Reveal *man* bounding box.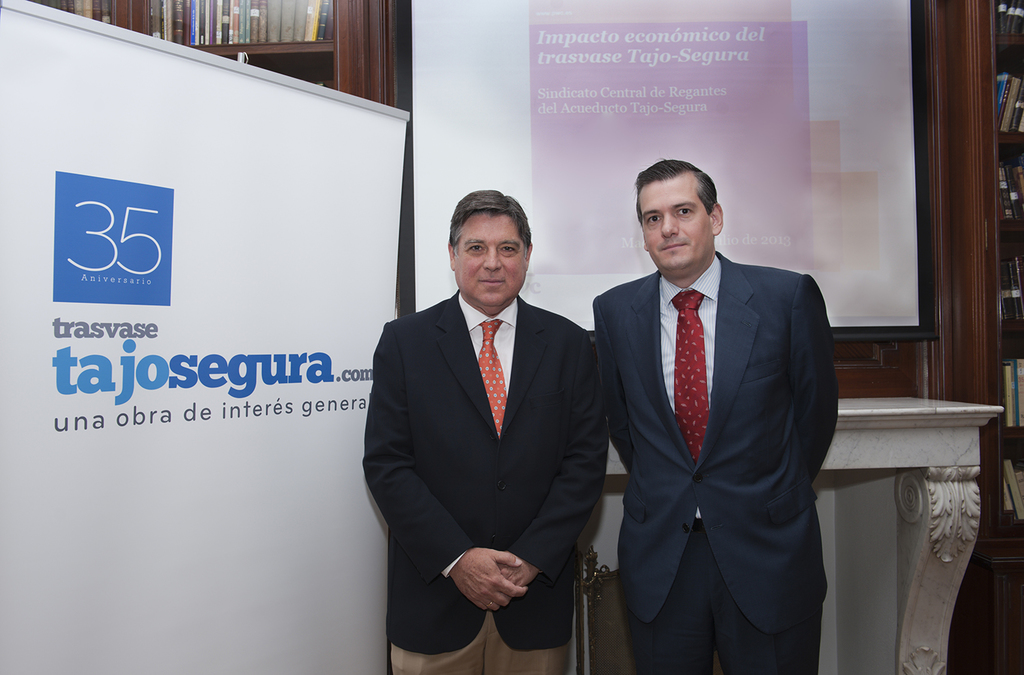
Revealed: left=580, top=152, right=846, bottom=657.
